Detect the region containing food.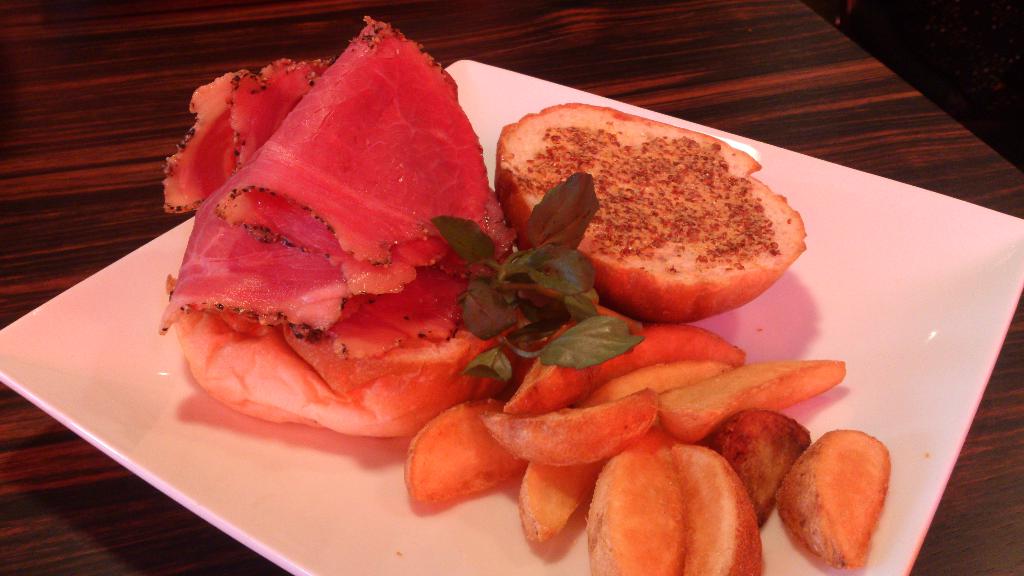
crop(573, 362, 749, 412).
